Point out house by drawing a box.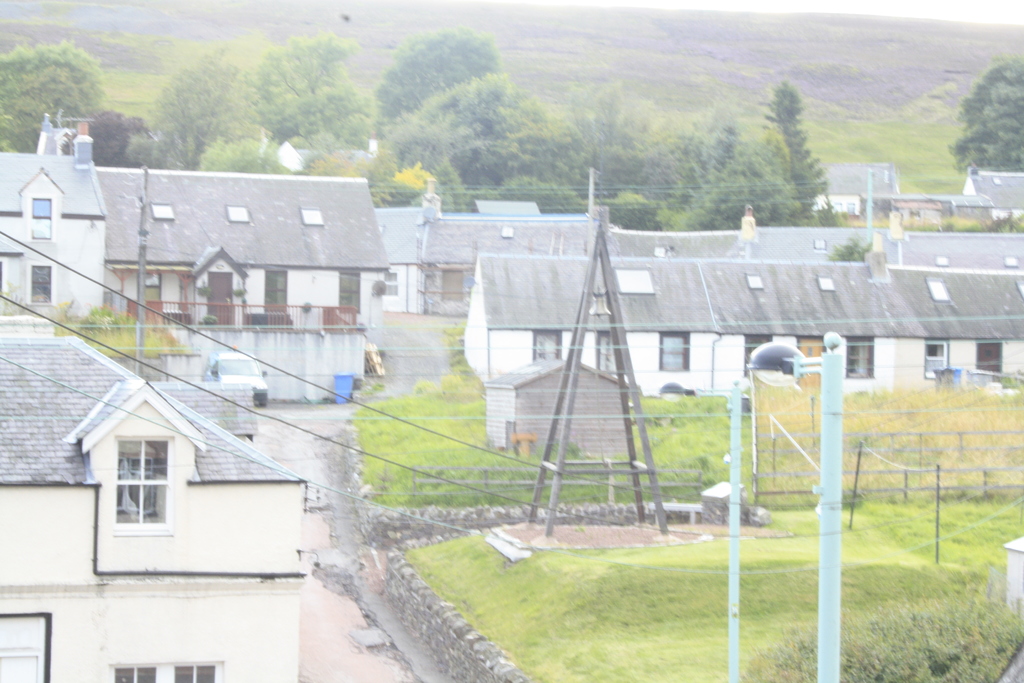
[0,119,365,395].
